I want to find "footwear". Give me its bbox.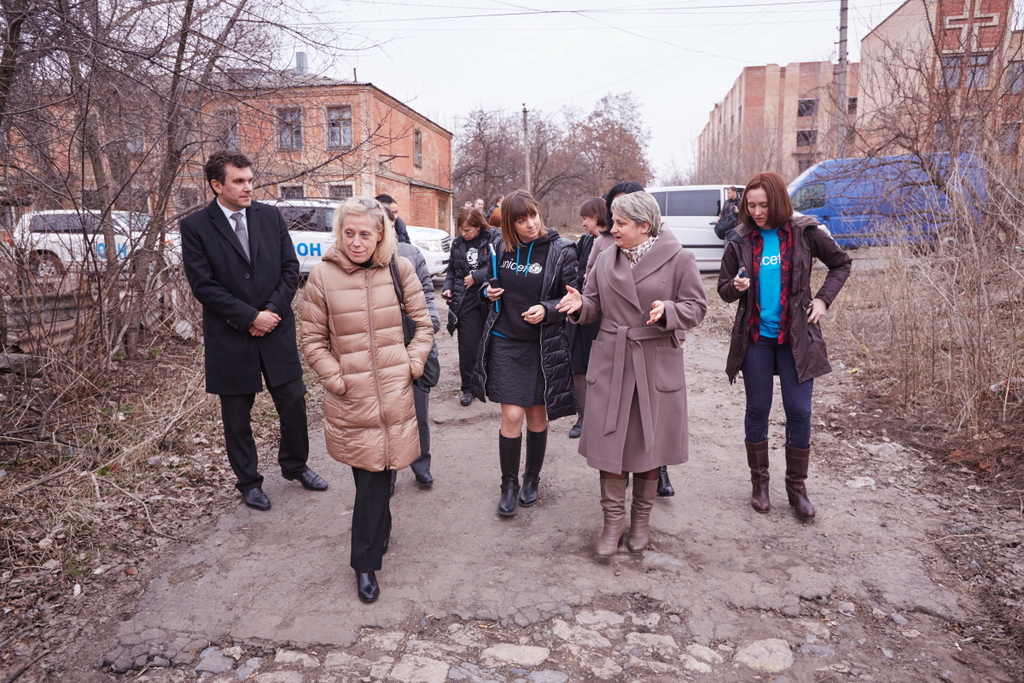
x1=493, y1=429, x2=528, y2=519.
